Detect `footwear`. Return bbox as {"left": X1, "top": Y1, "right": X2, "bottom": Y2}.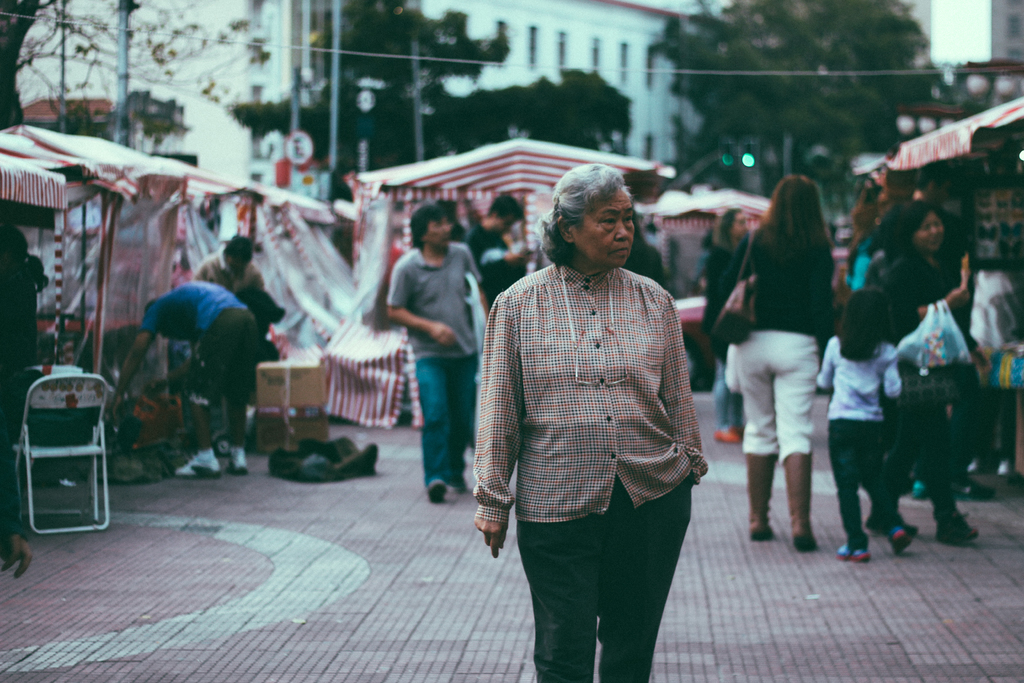
{"left": 428, "top": 477, "right": 445, "bottom": 504}.
